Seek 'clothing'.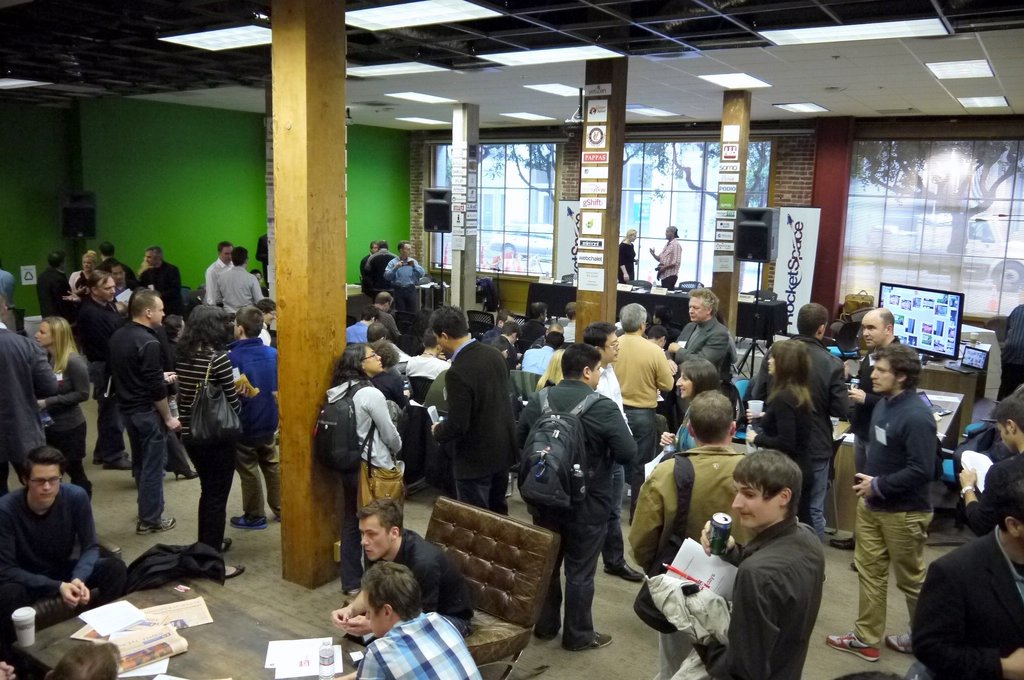
{"left": 372, "top": 371, "right": 413, "bottom": 412}.
